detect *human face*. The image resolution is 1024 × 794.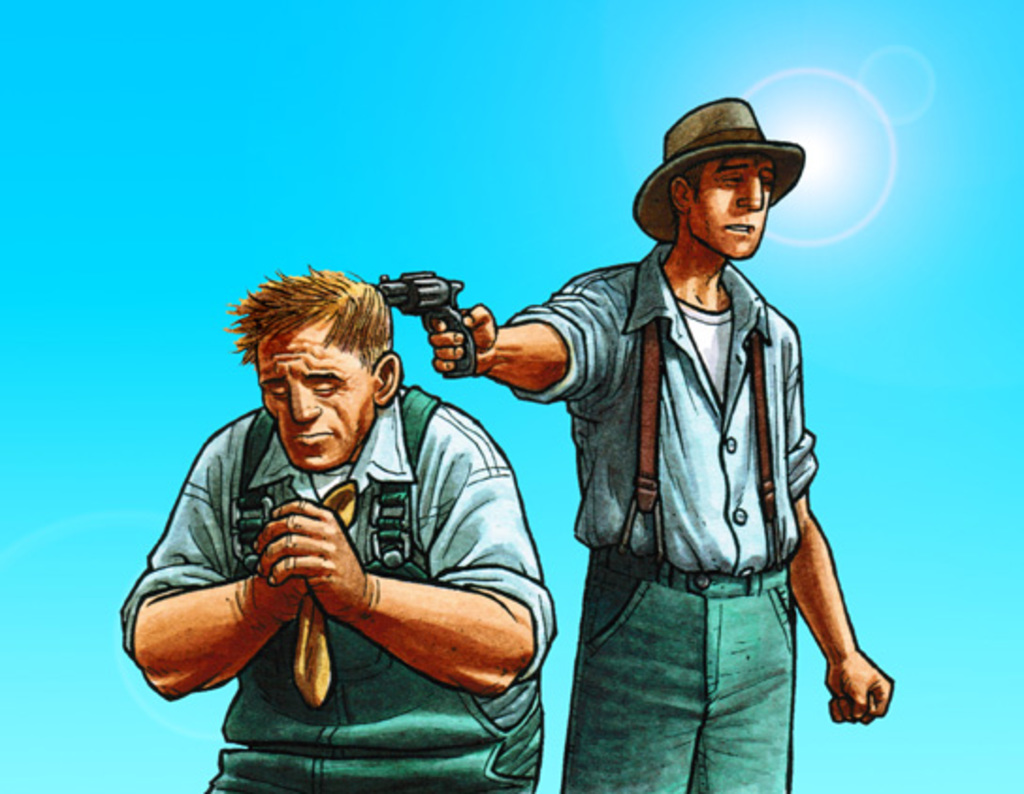
260/331/380/478.
